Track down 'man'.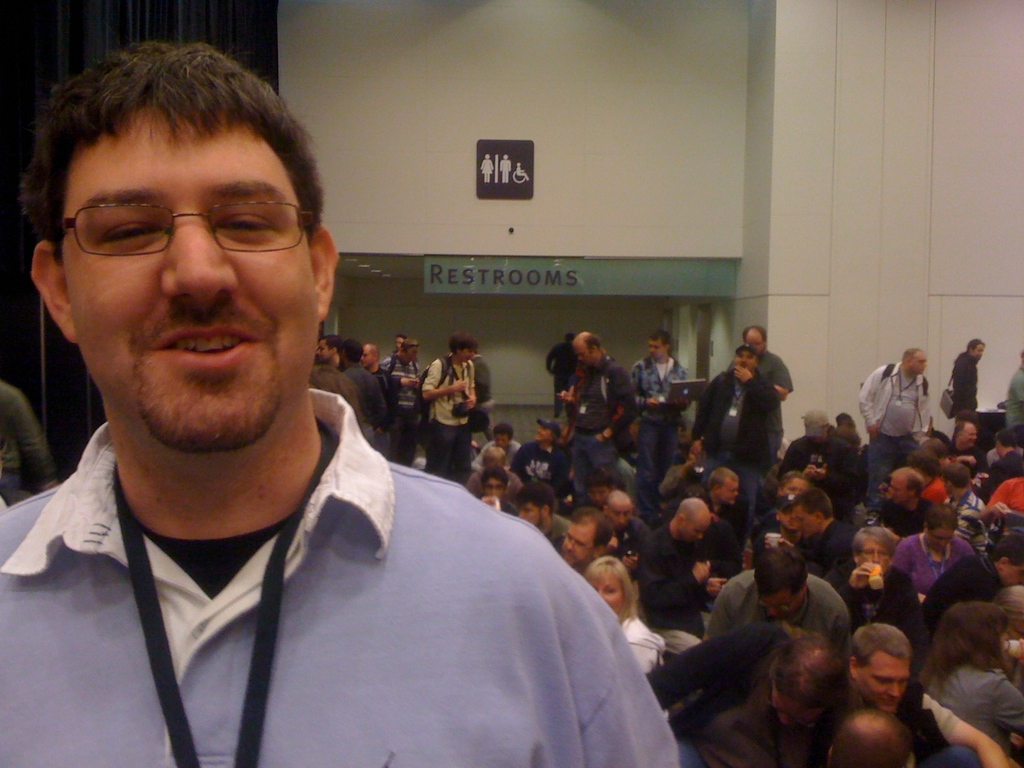
Tracked to bbox=(923, 541, 1022, 630).
